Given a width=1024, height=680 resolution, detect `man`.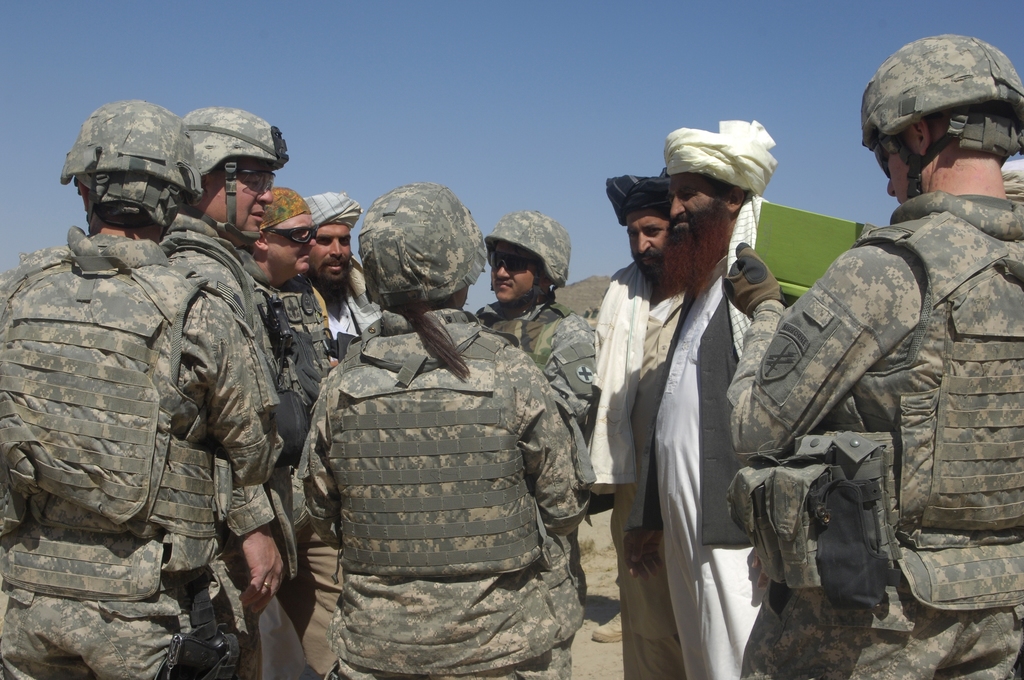
bbox(236, 188, 351, 679).
